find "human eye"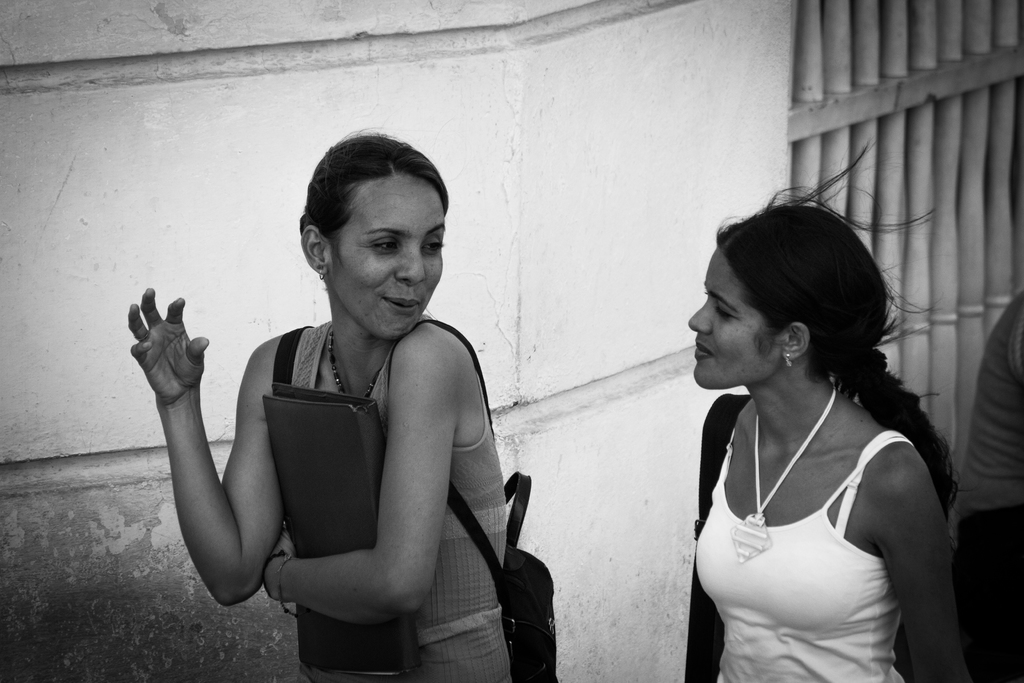
370:238:403:251
